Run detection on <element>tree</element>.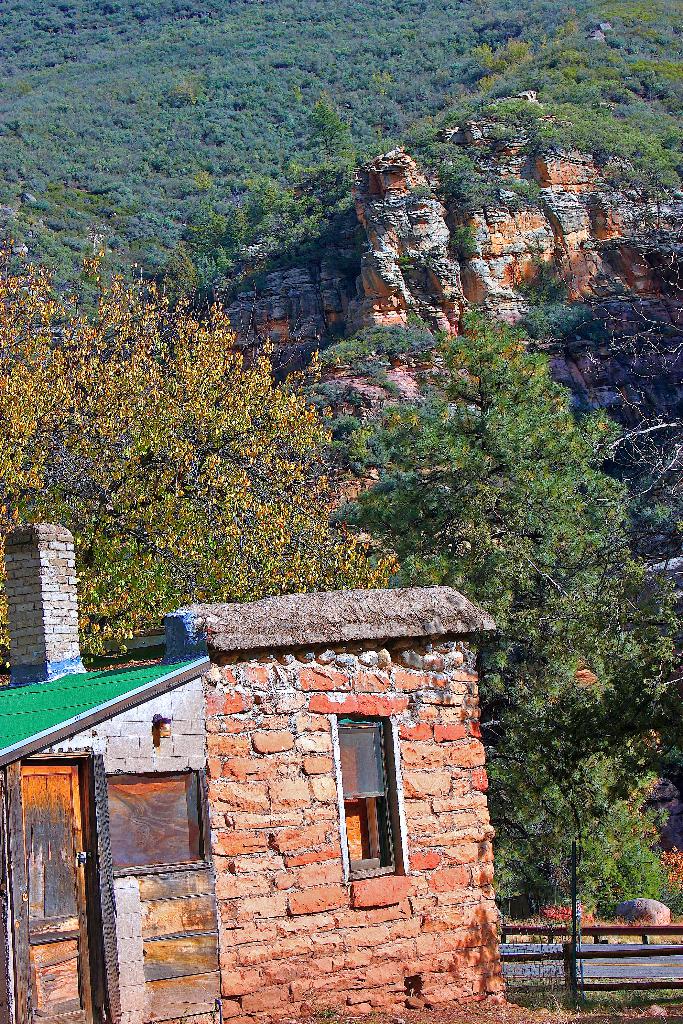
Result: {"left": 311, "top": 100, "right": 352, "bottom": 152}.
